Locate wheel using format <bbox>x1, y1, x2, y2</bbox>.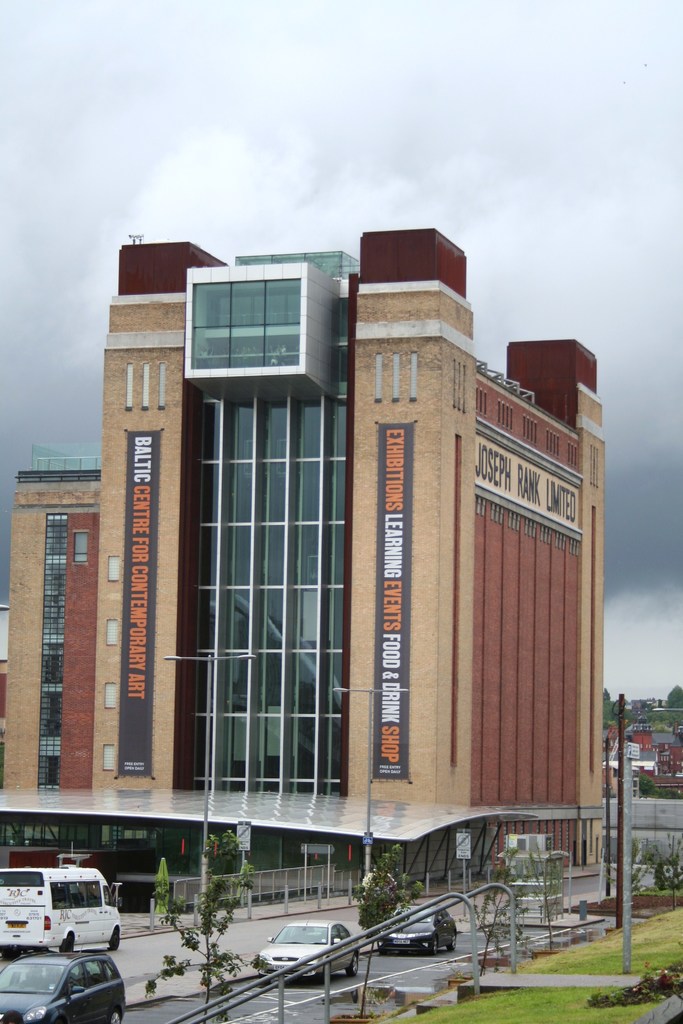
<bbox>346, 952, 360, 975</bbox>.
